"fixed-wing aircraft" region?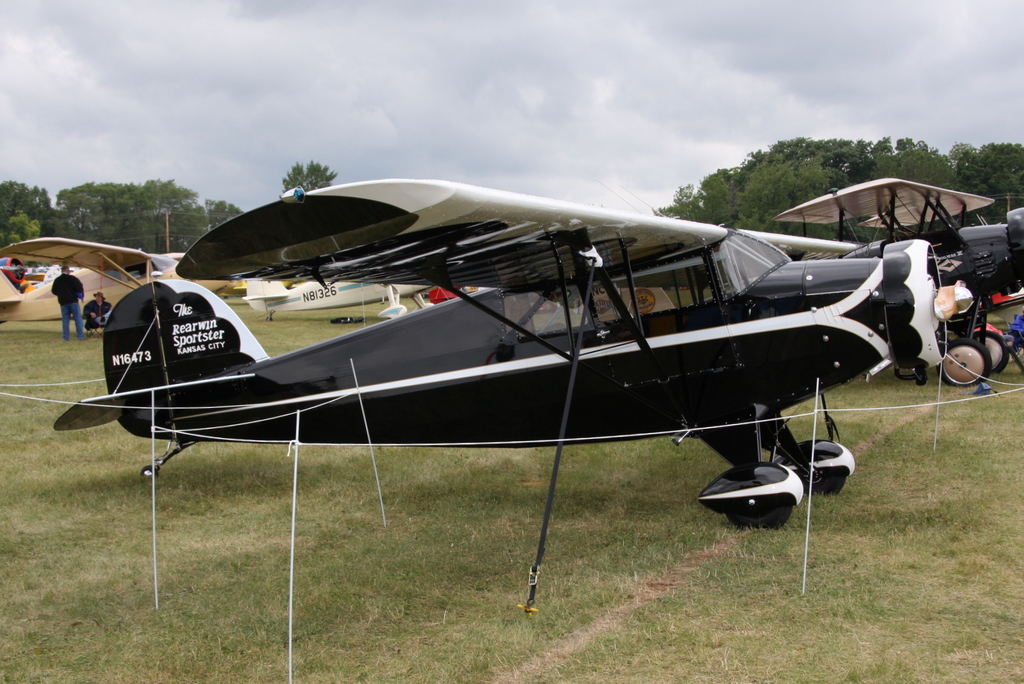
l=771, t=172, r=1018, b=384
